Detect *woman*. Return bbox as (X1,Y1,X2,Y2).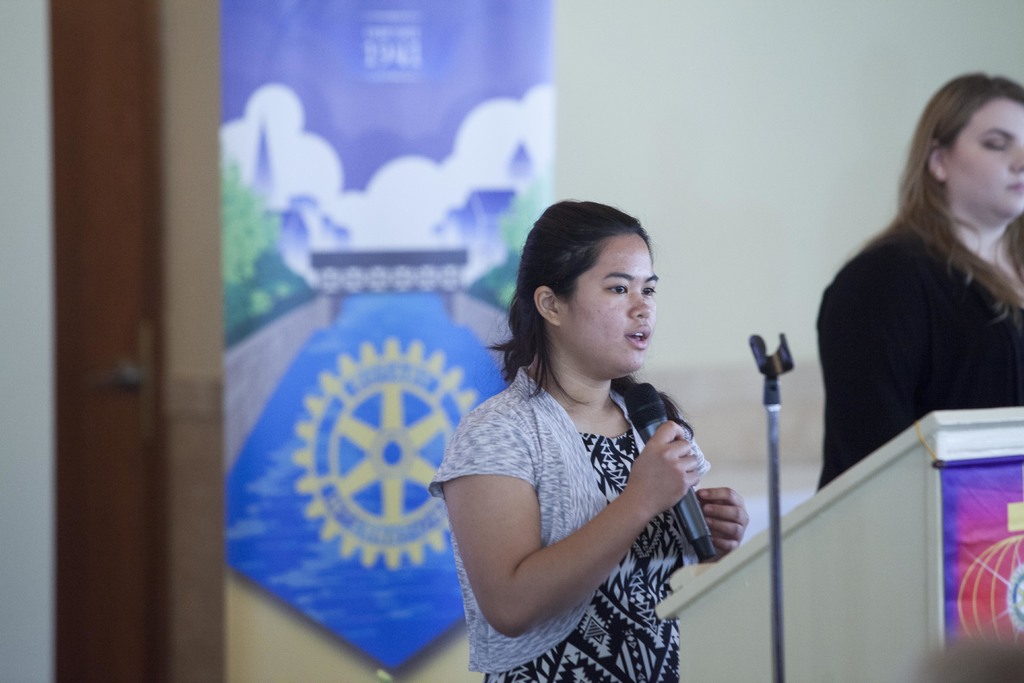
(815,68,1023,491).
